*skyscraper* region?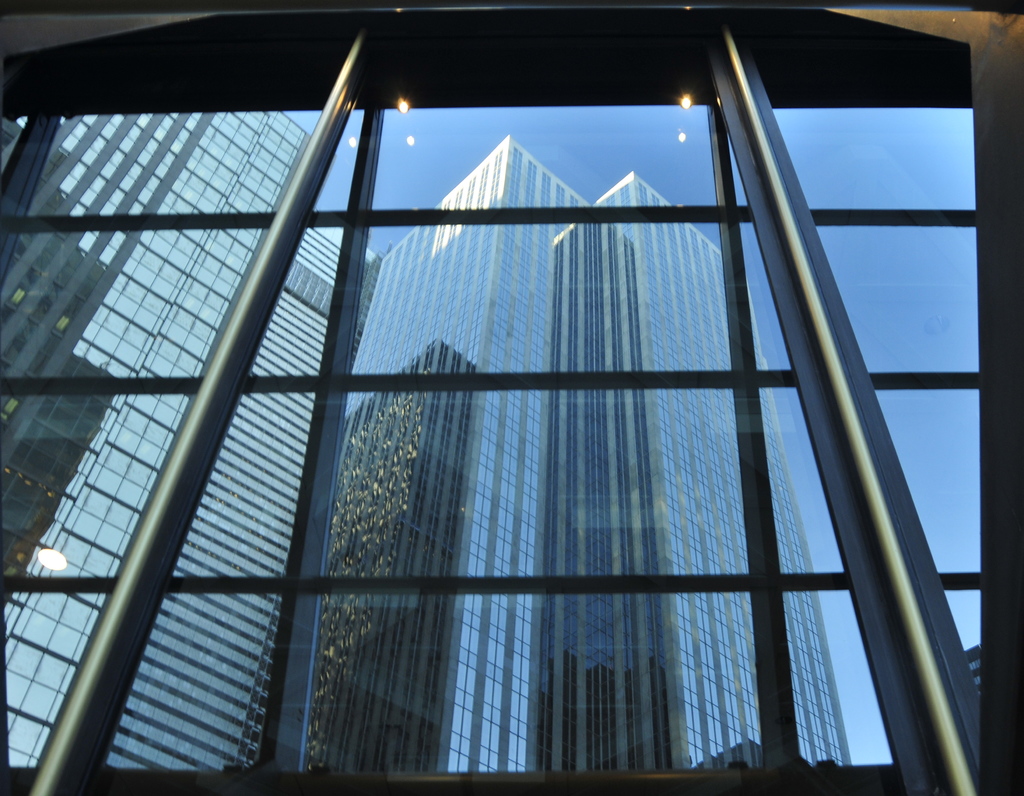
x1=559, y1=170, x2=864, y2=769
